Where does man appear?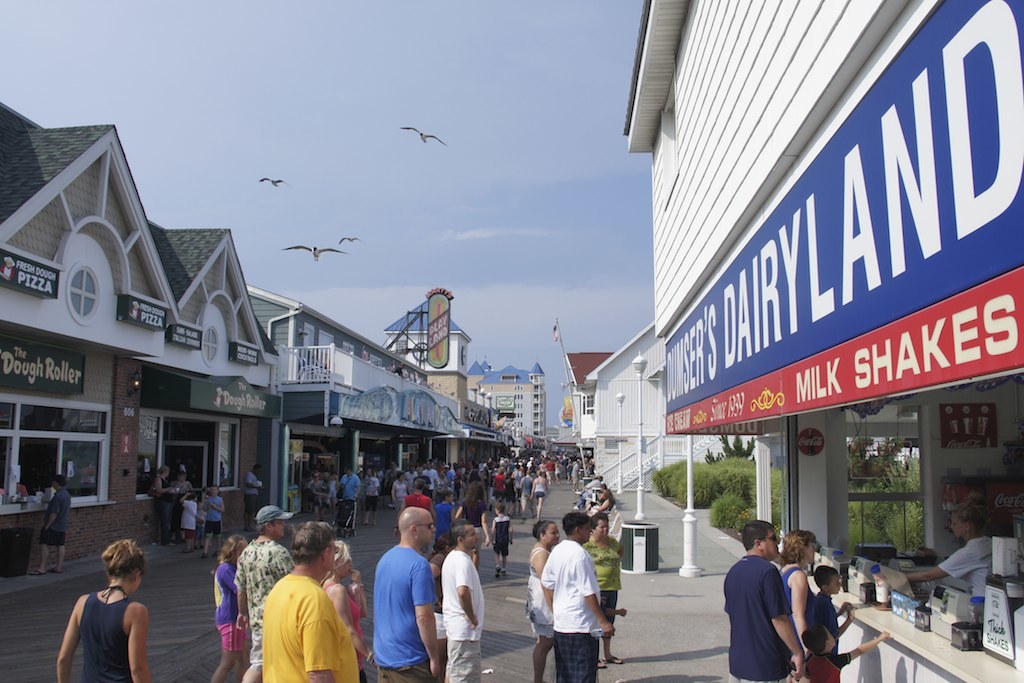
Appears at detection(439, 522, 485, 682).
